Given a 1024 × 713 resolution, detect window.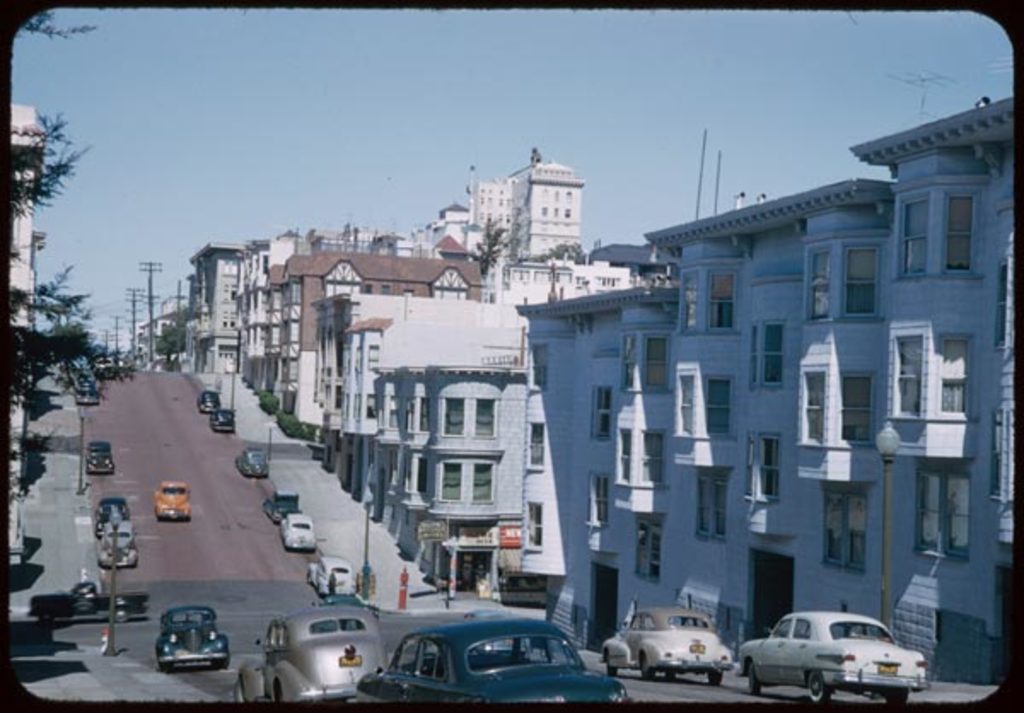
rect(840, 377, 874, 447).
